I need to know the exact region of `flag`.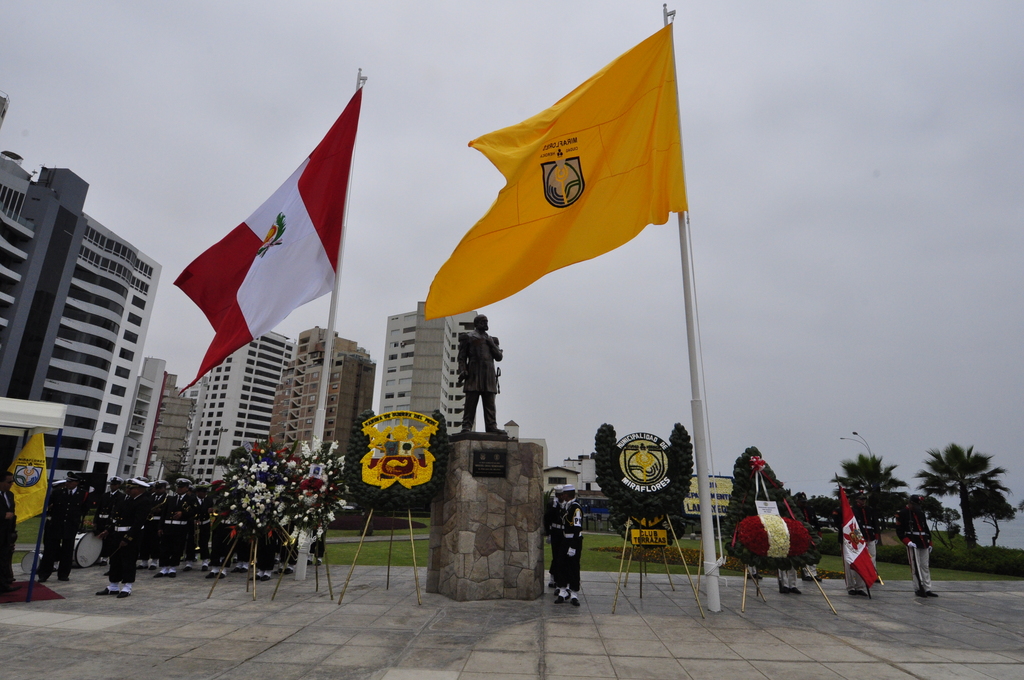
Region: pyautogui.locateOnScreen(167, 80, 368, 400).
